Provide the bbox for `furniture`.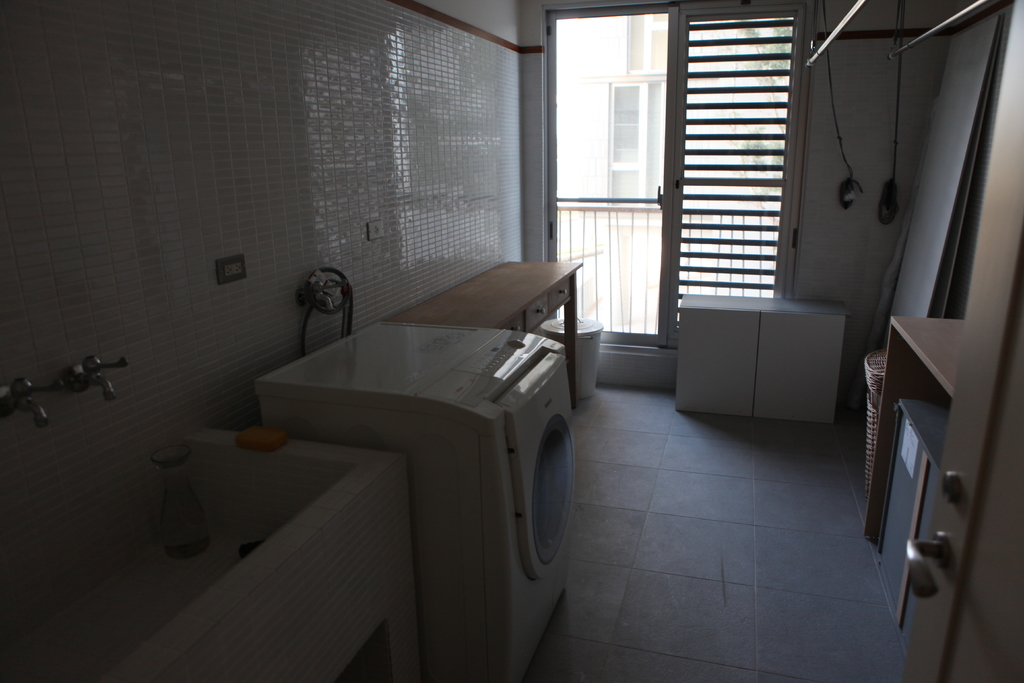
bbox(860, 311, 964, 641).
